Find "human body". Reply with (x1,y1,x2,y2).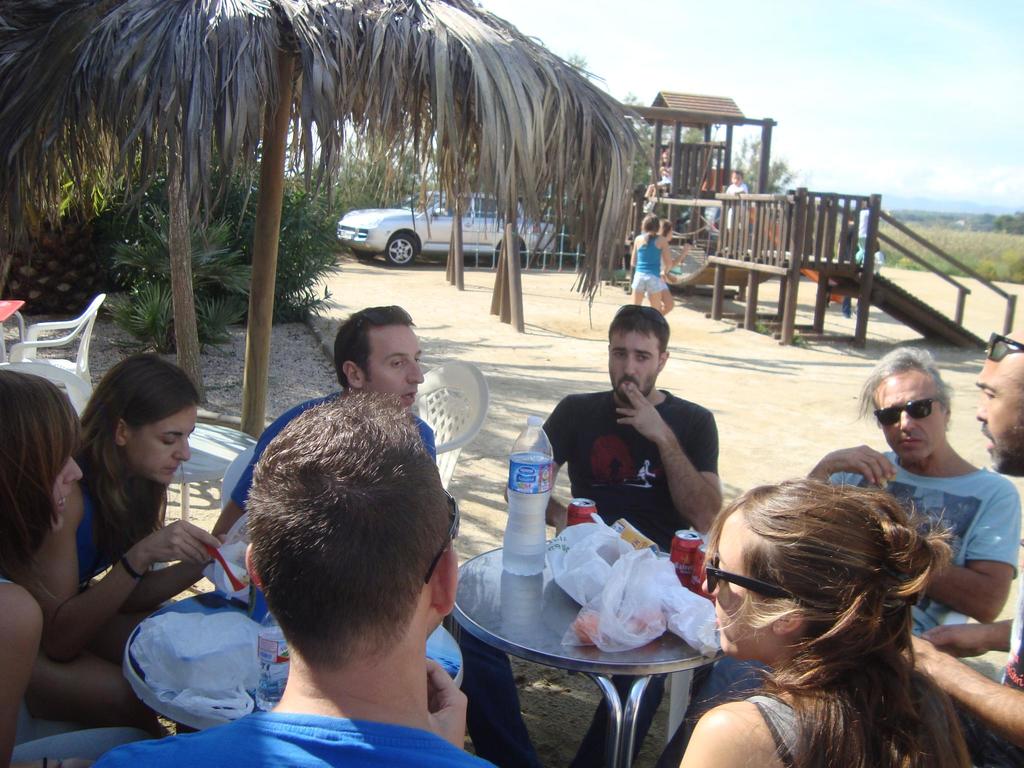
(89,657,499,767).
